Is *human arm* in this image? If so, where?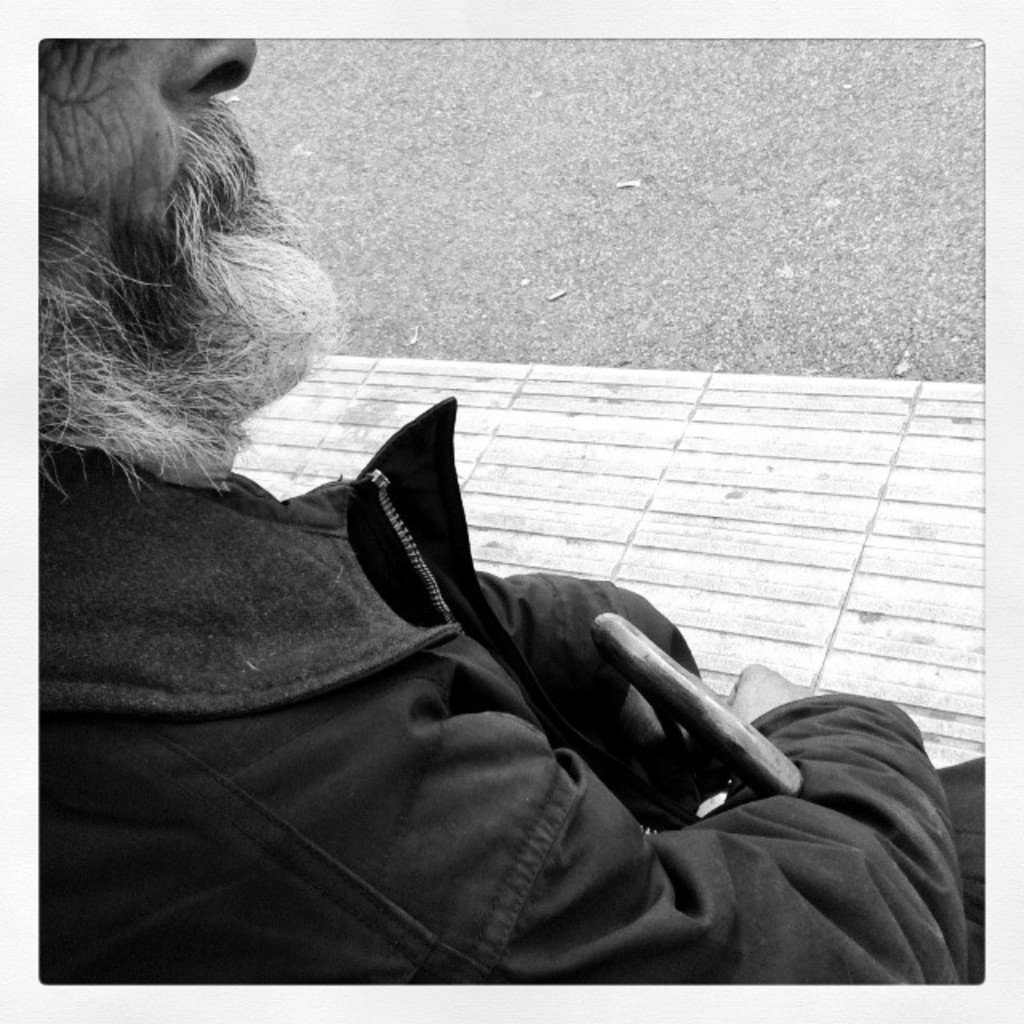
Yes, at 403:667:979:981.
